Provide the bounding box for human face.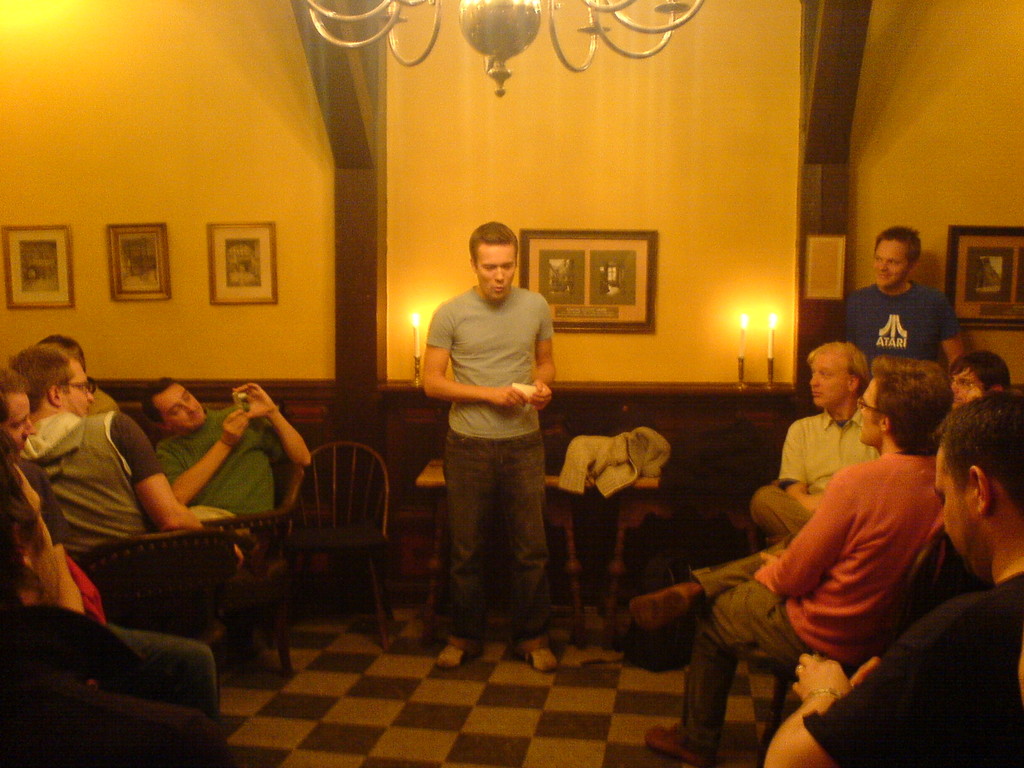
<box>477,244,518,303</box>.
